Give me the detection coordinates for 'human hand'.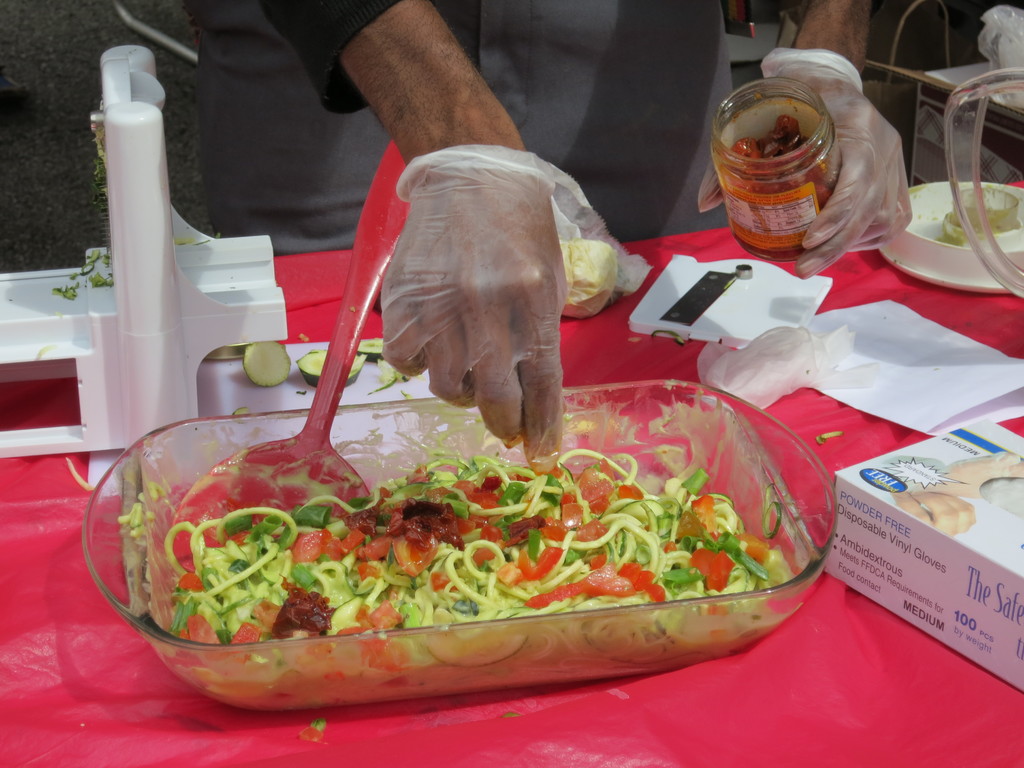
(left=893, top=490, right=977, bottom=536).
